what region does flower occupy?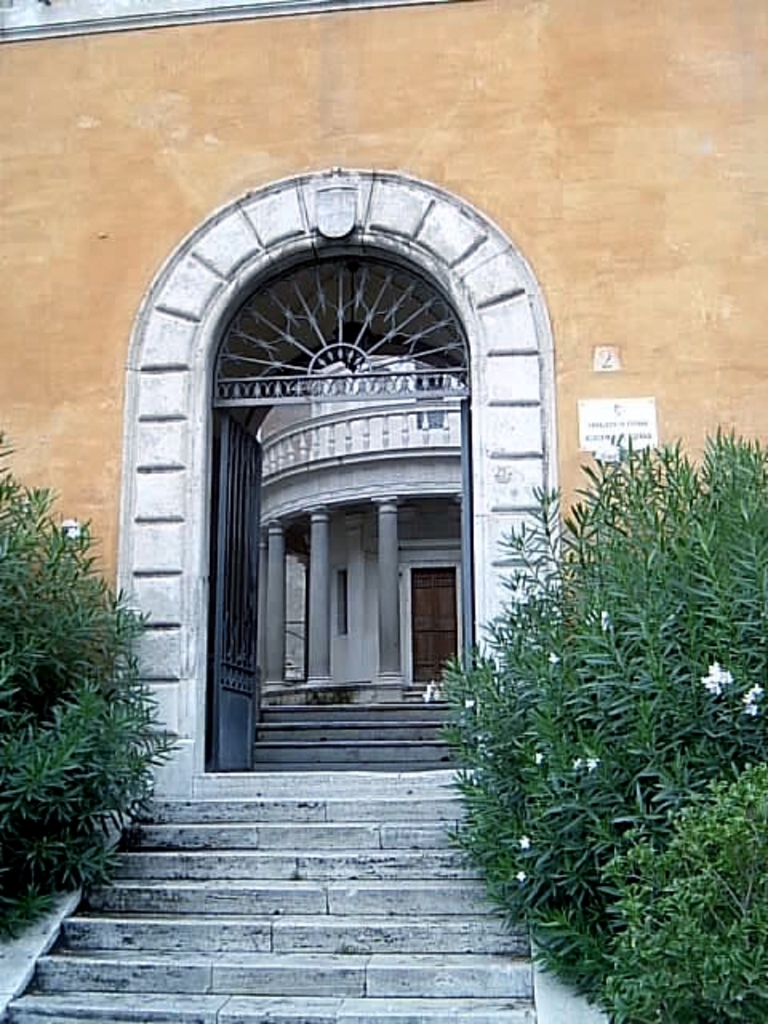
x1=698 y1=661 x2=736 y2=698.
